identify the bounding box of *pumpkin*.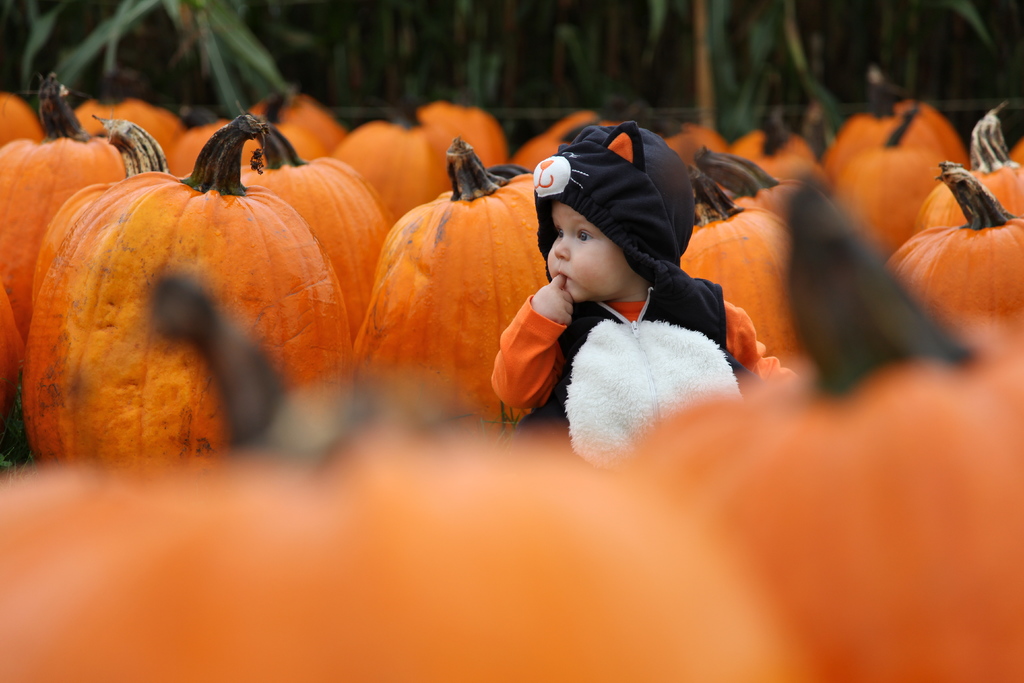
bbox=[670, 165, 806, 374].
